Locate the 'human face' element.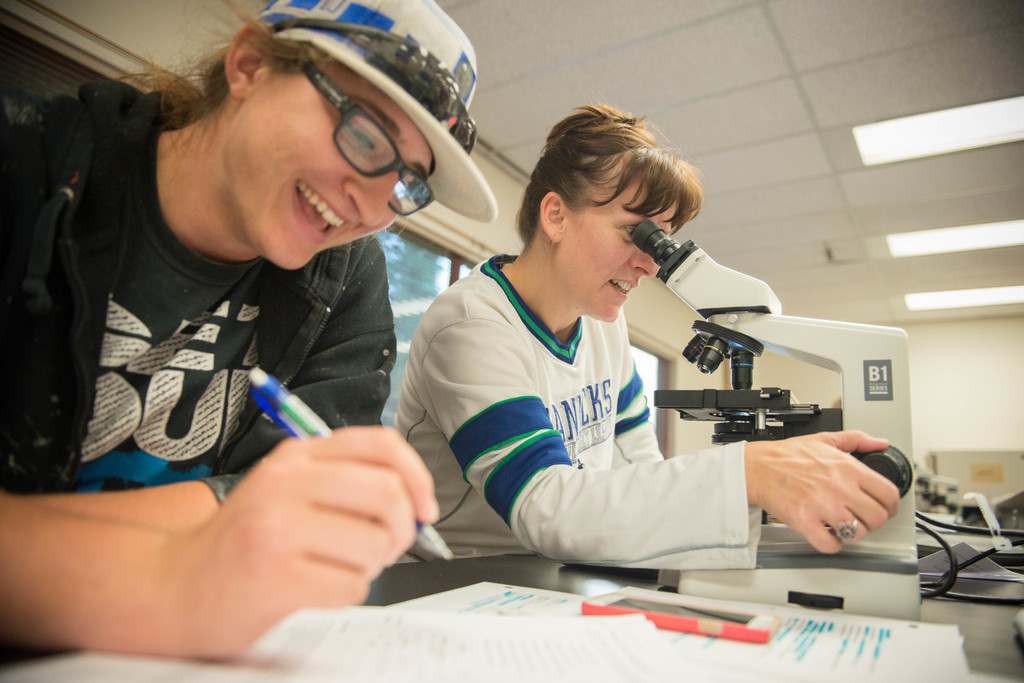
Element bbox: (left=222, top=65, right=426, bottom=275).
